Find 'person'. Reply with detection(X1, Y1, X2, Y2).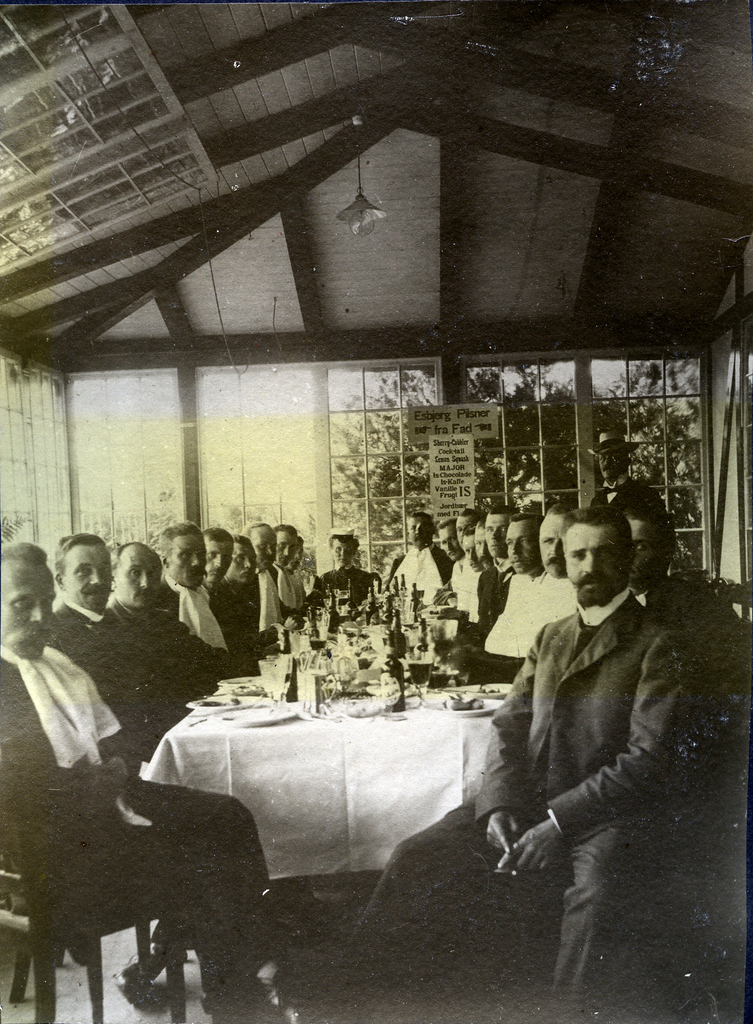
detection(589, 426, 663, 513).
